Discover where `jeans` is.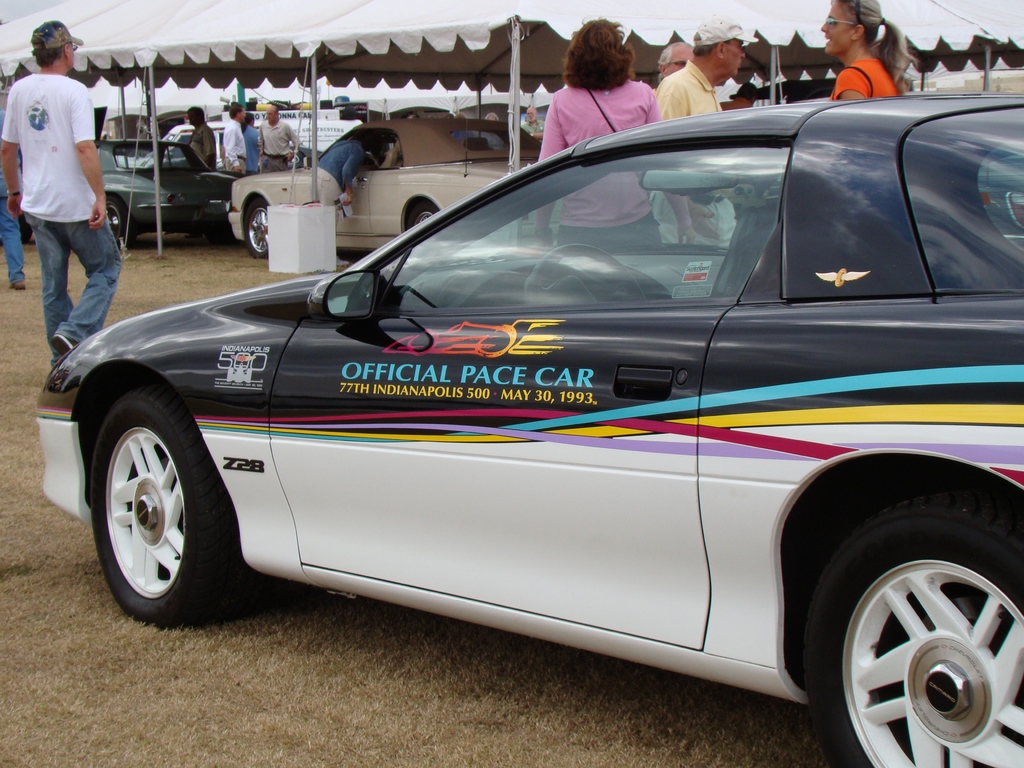
Discovered at x1=23, y1=211, x2=124, y2=370.
